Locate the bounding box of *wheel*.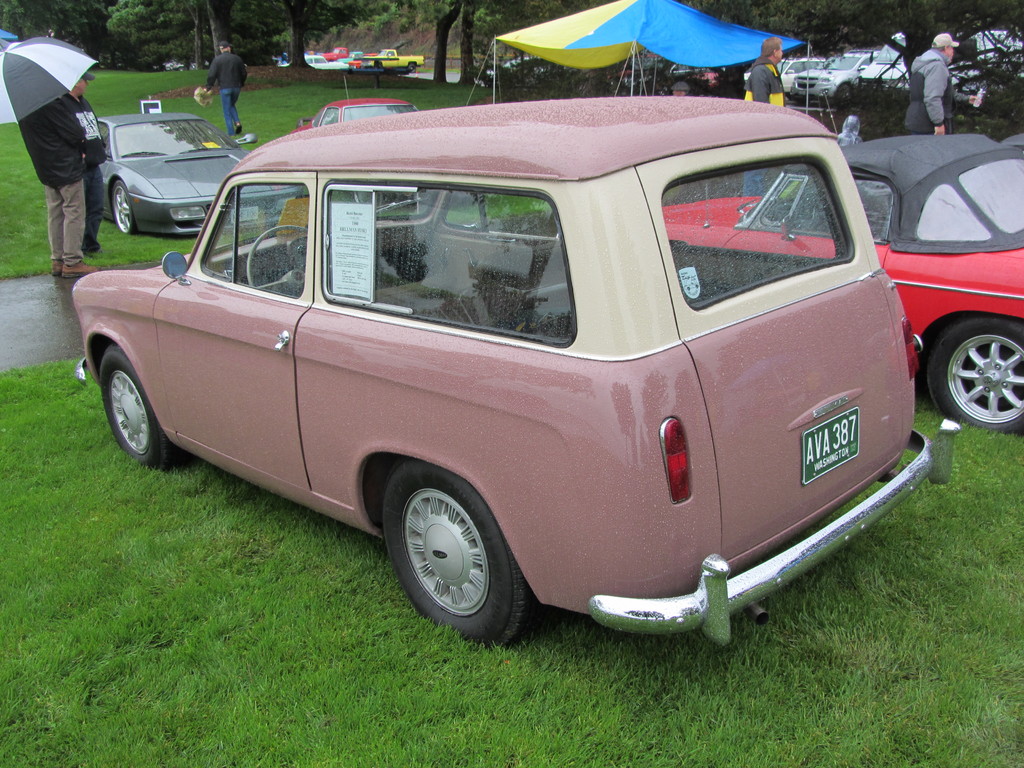
Bounding box: BBox(838, 84, 854, 106).
